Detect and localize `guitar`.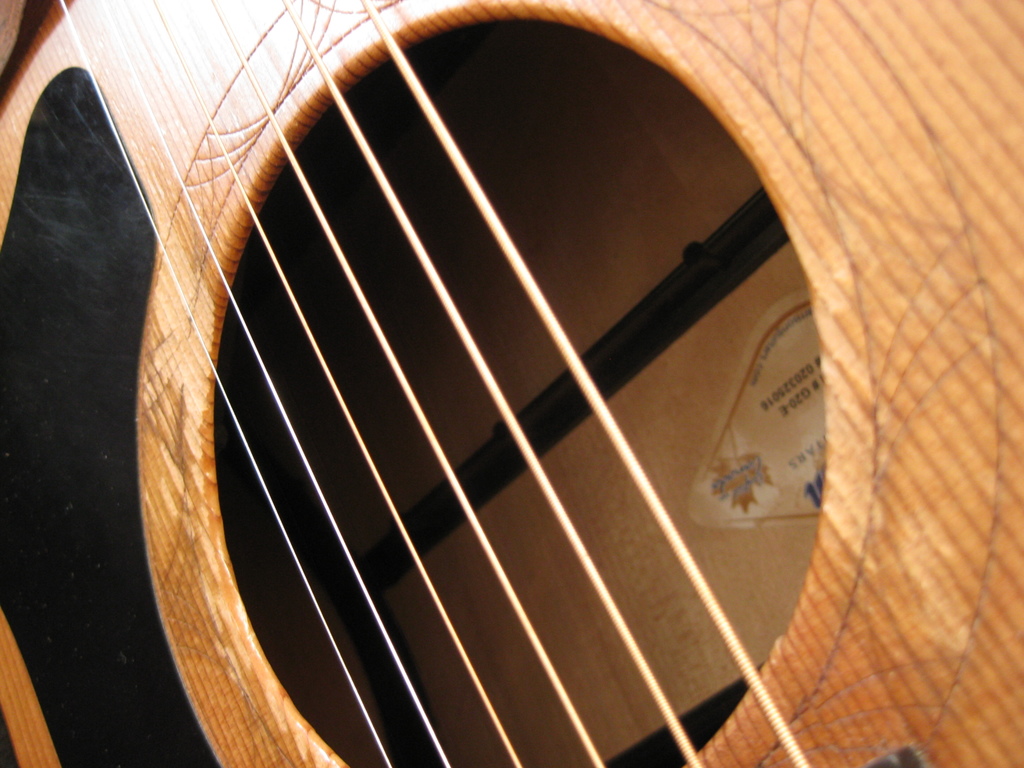
Localized at bbox(0, 0, 982, 767).
